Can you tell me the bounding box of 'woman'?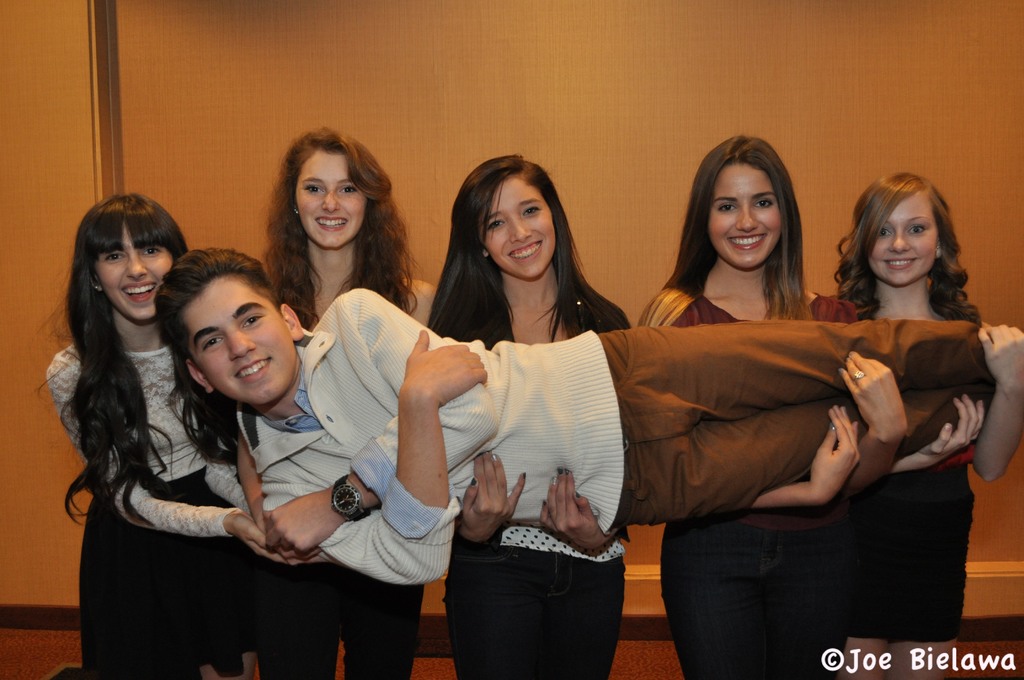
<bbox>825, 170, 1023, 679</bbox>.
